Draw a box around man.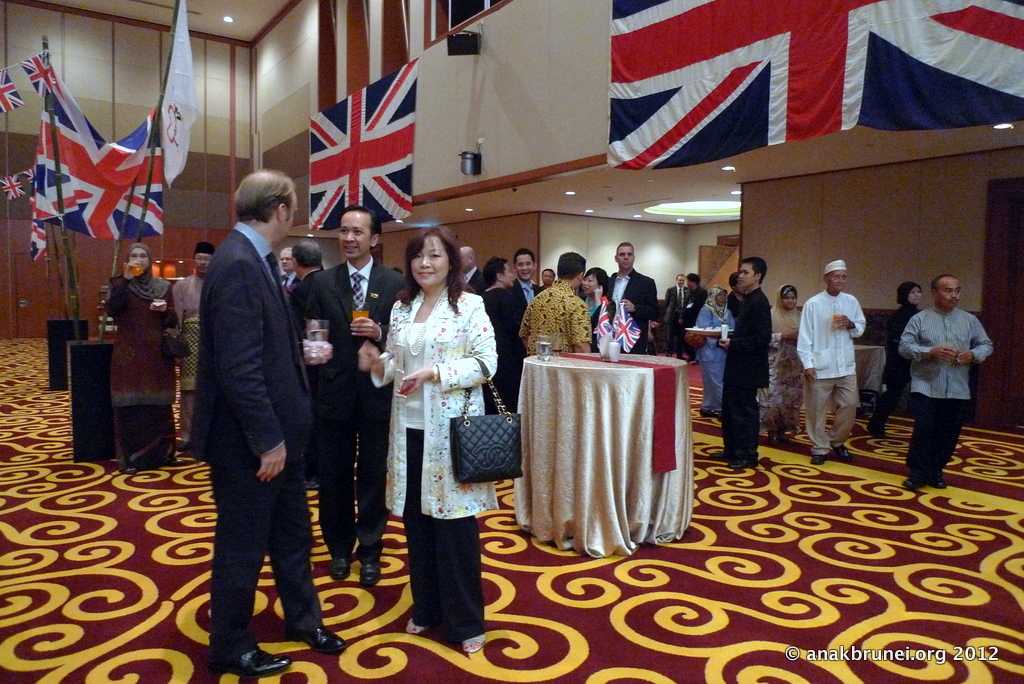
l=168, t=239, r=218, b=449.
